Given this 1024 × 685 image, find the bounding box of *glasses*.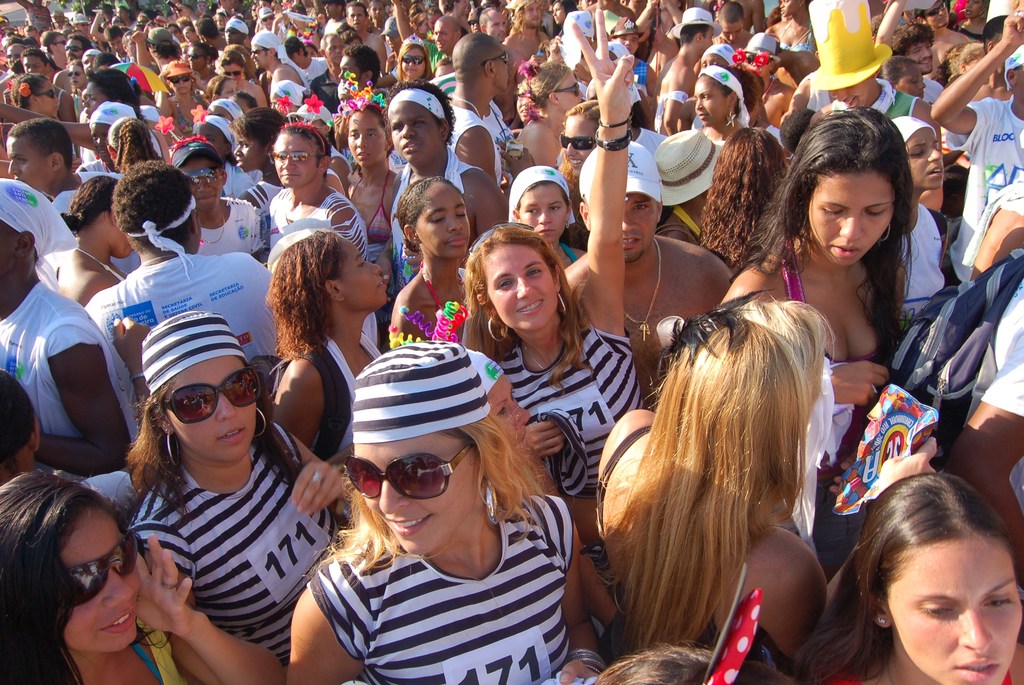
547,77,587,100.
